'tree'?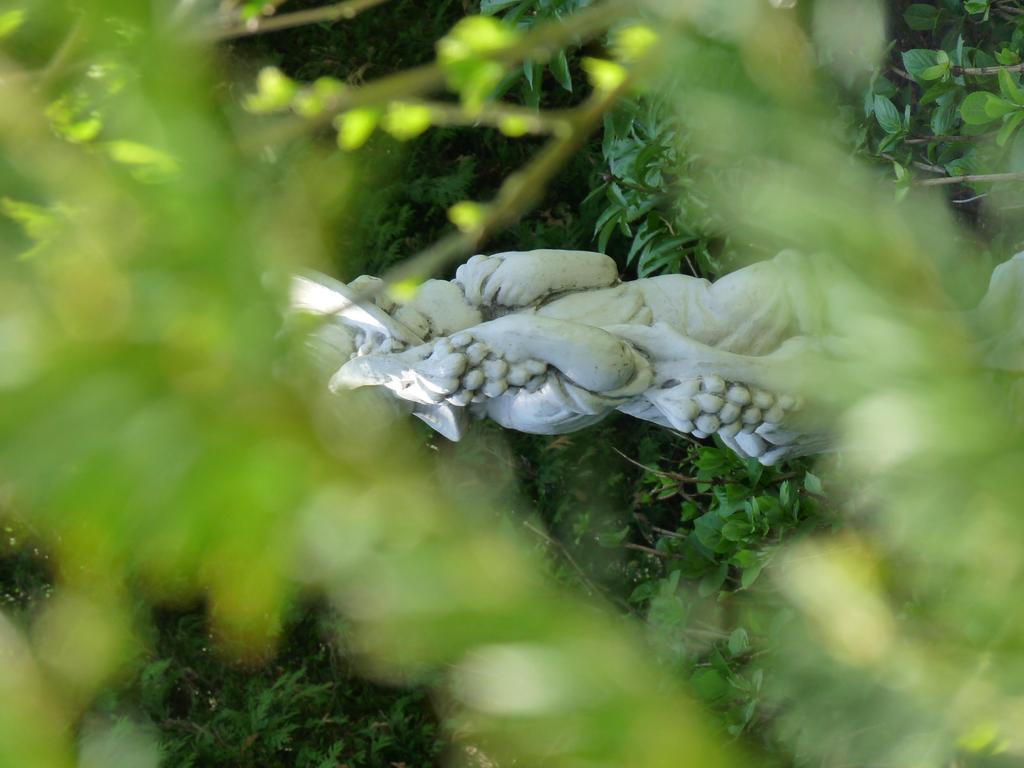
x1=0 y1=0 x2=1023 y2=767
